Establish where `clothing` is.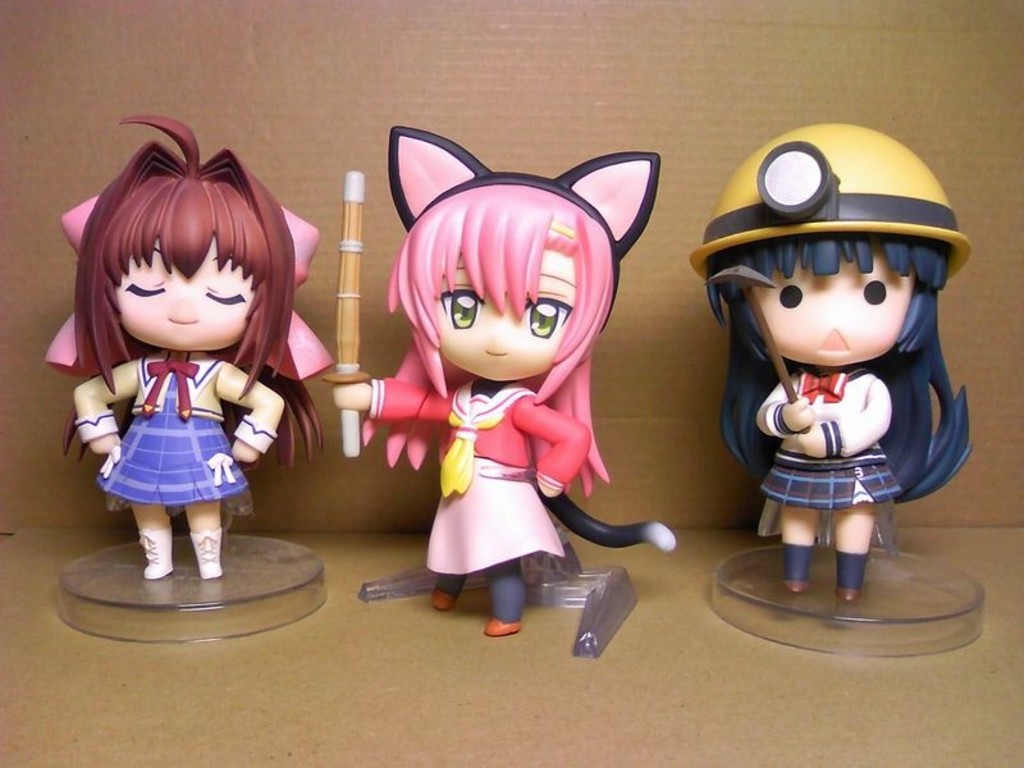
Established at (left=756, top=366, right=906, bottom=589).
